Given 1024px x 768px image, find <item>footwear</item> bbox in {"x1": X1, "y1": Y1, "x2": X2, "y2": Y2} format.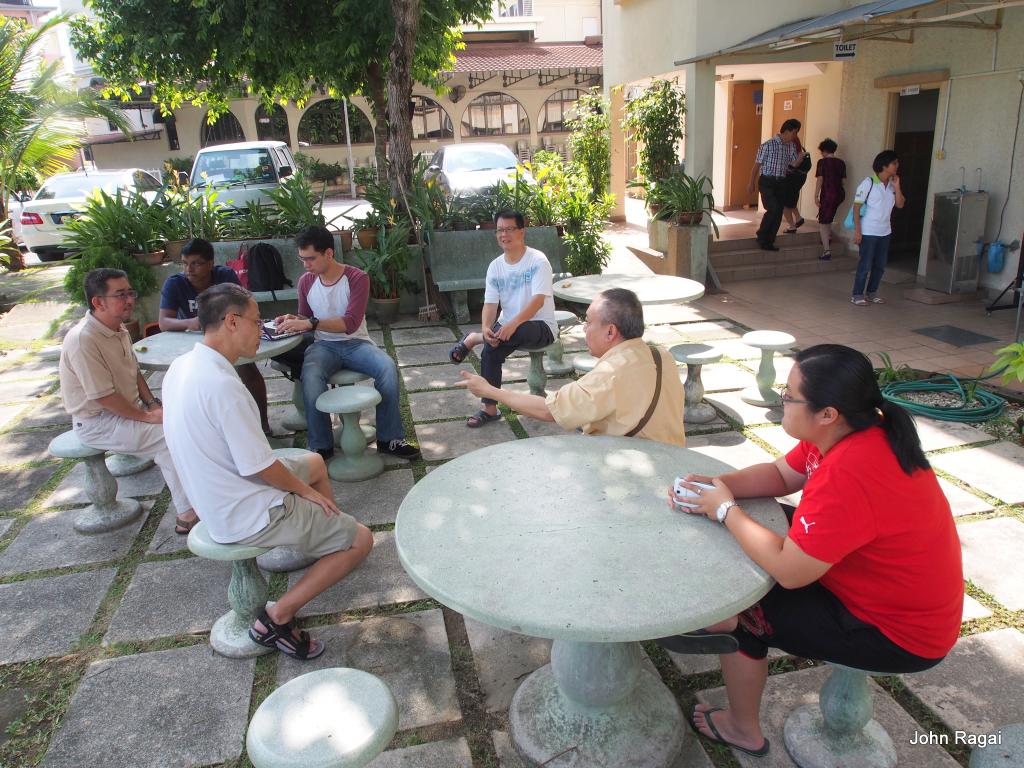
{"x1": 783, "y1": 227, "x2": 800, "y2": 236}.
